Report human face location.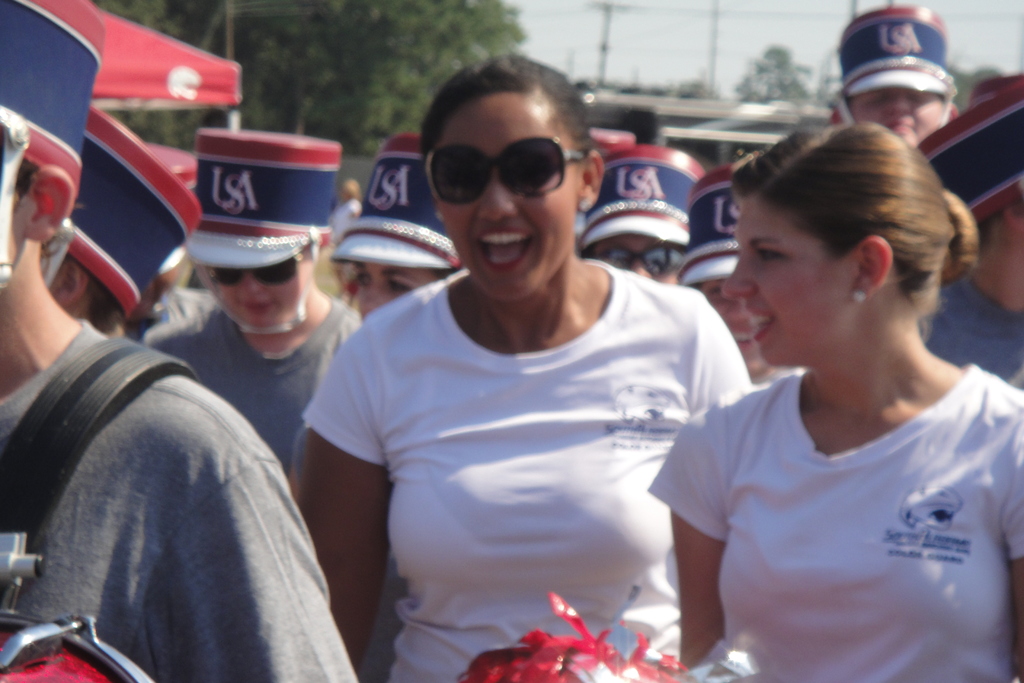
Report: bbox=[218, 259, 308, 329].
